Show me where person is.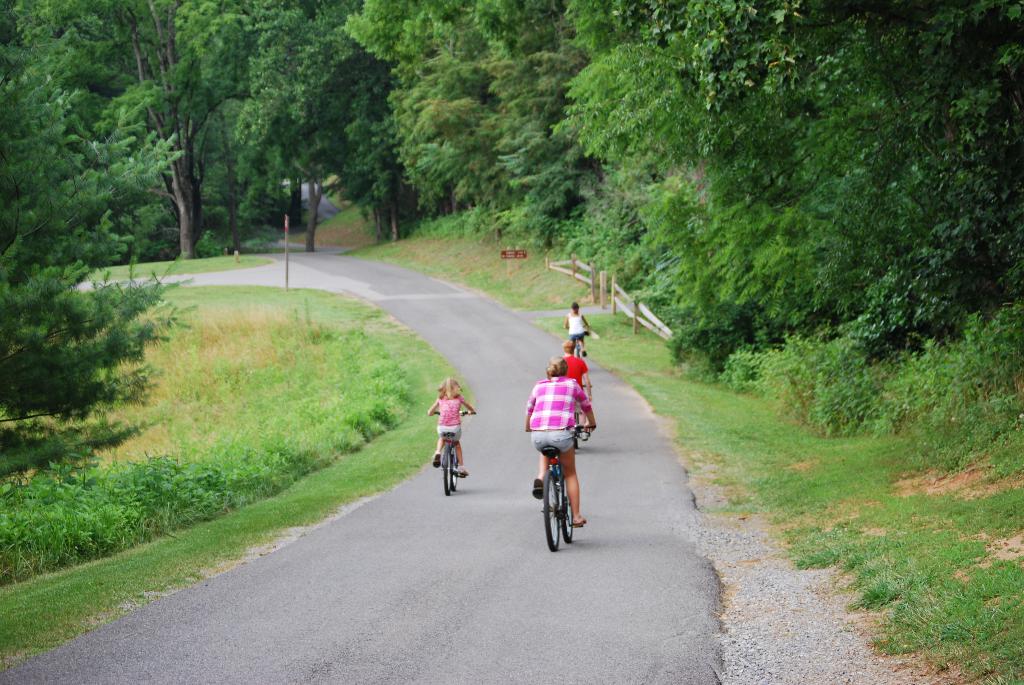
person is at 559:337:594:432.
